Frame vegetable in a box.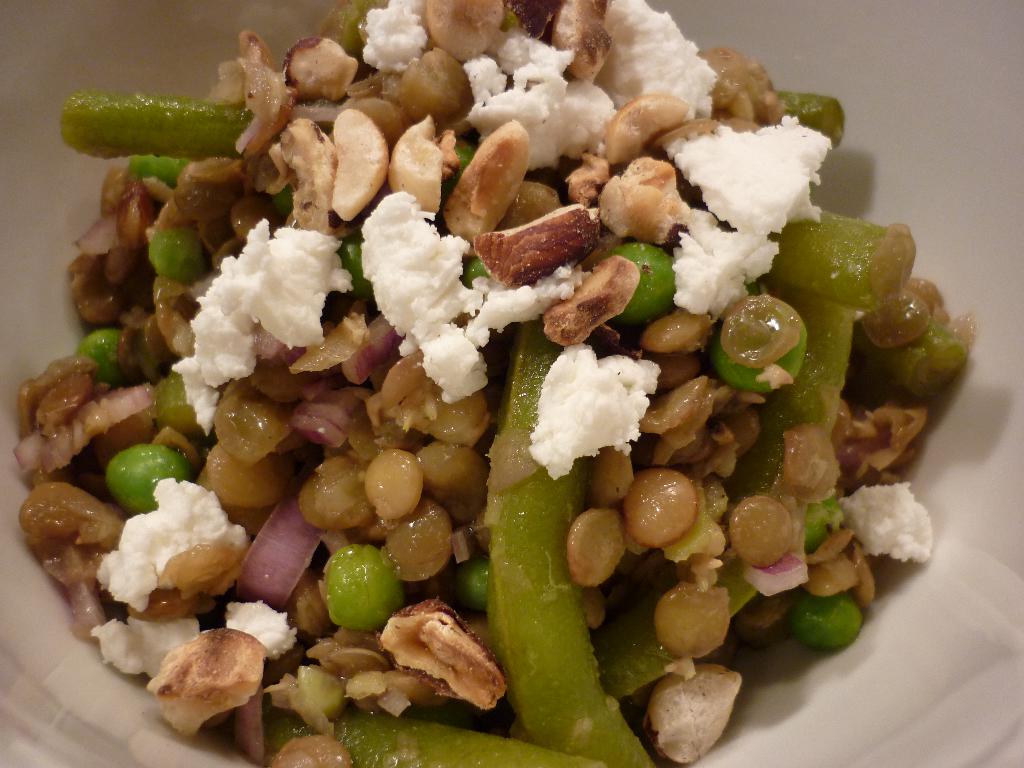
rect(465, 252, 495, 283).
